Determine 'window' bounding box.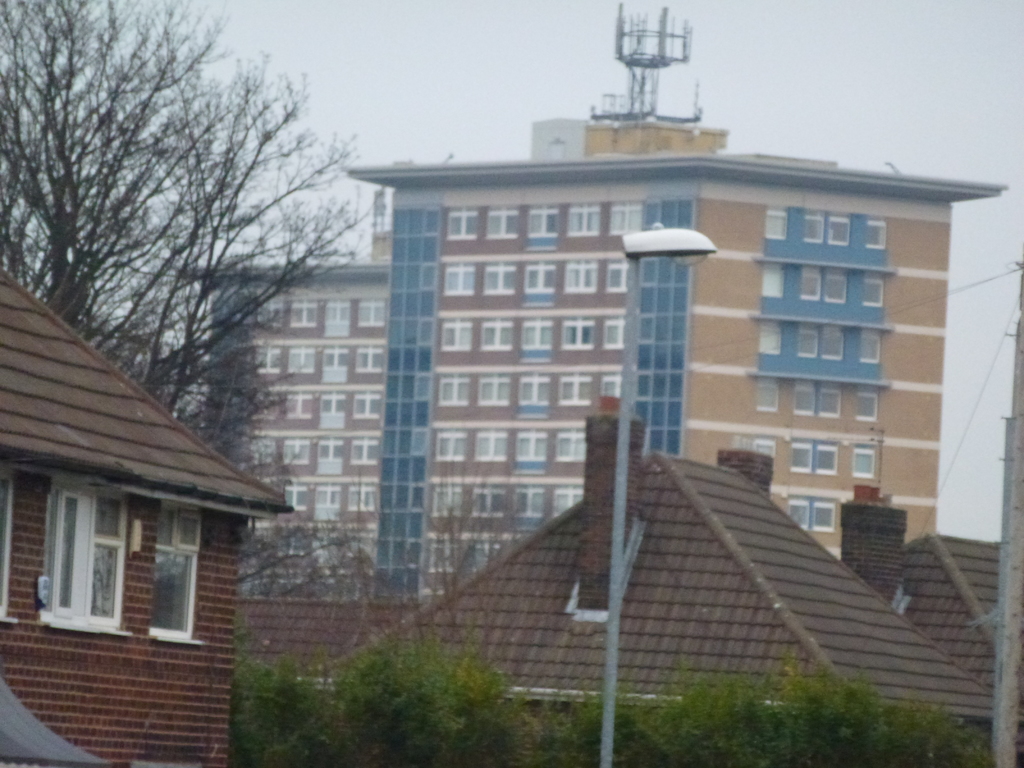
Determined: locate(821, 264, 846, 301).
